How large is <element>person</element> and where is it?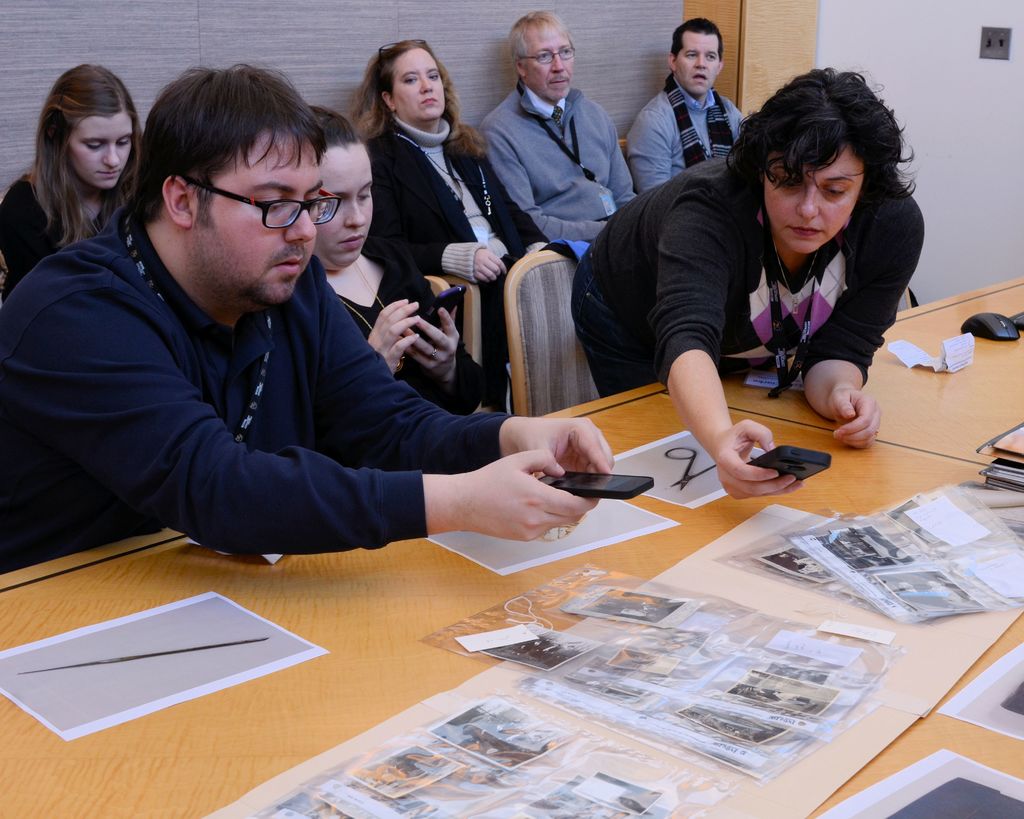
Bounding box: crop(333, 39, 552, 415).
